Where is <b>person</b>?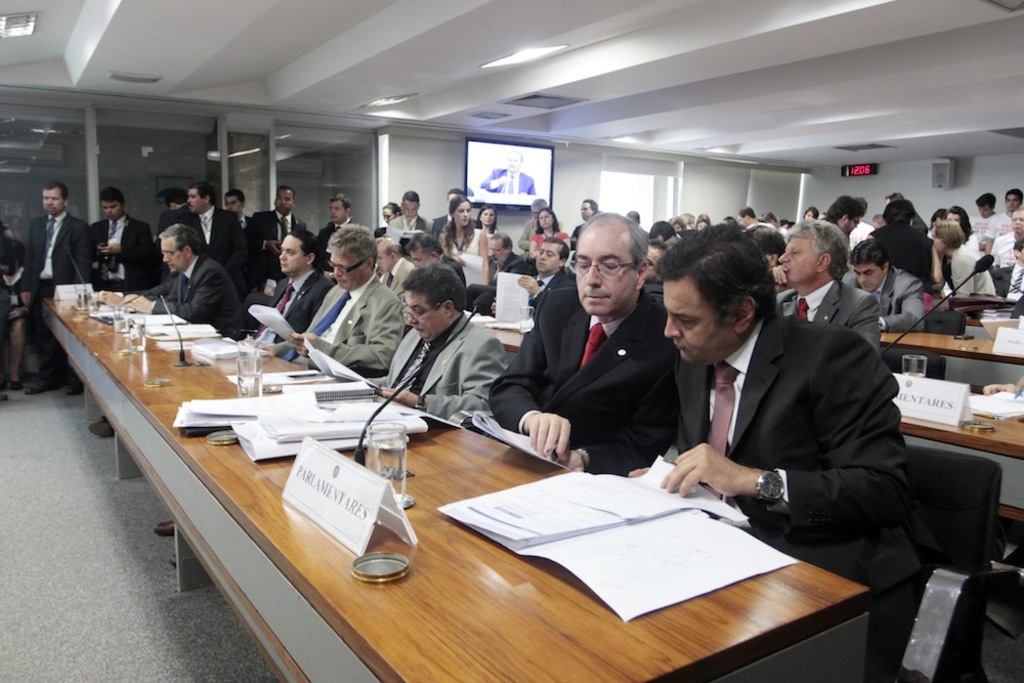
[x1=519, y1=200, x2=549, y2=262].
